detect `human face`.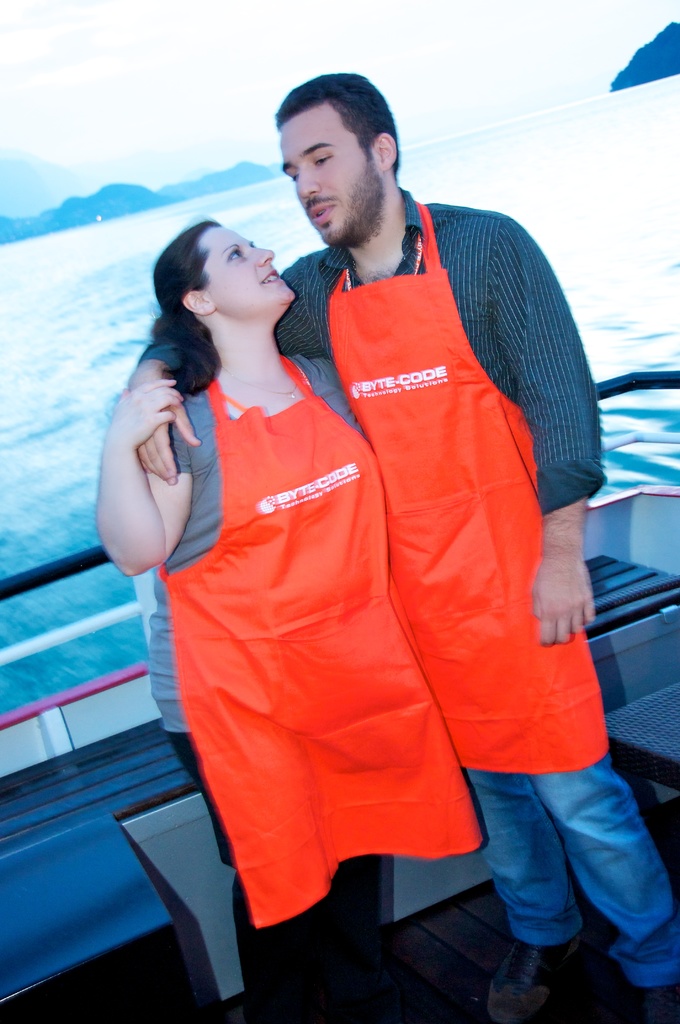
Detected at 211:227:295:298.
